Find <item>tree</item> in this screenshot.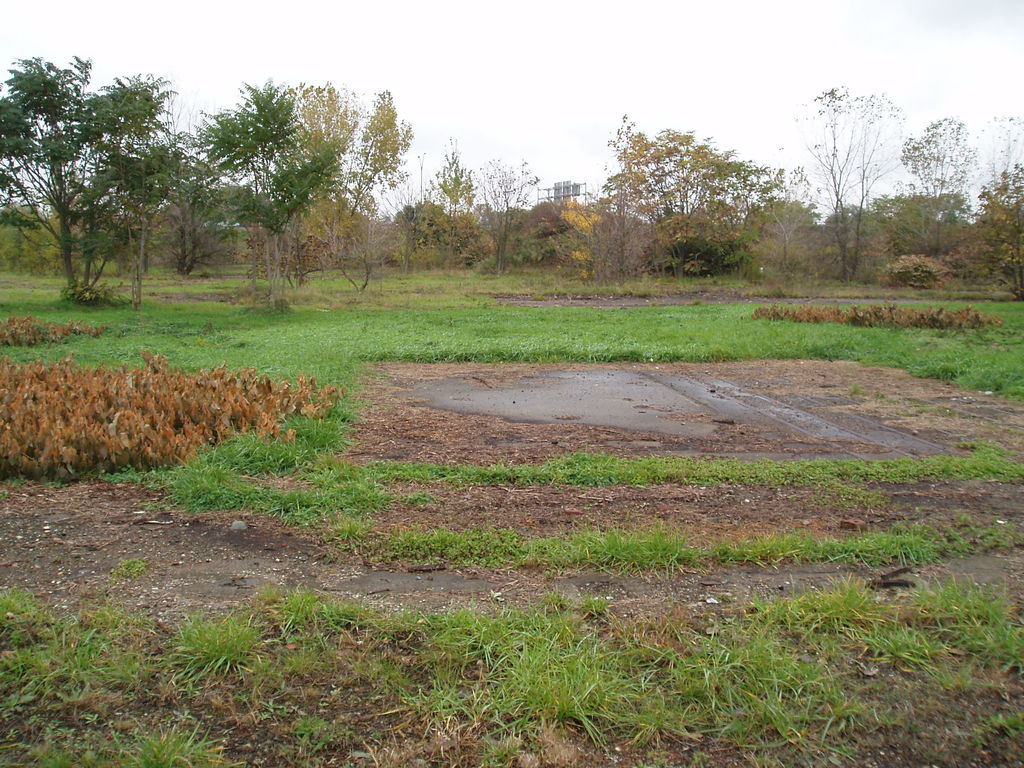
The bounding box for <item>tree</item> is box(0, 50, 201, 301).
